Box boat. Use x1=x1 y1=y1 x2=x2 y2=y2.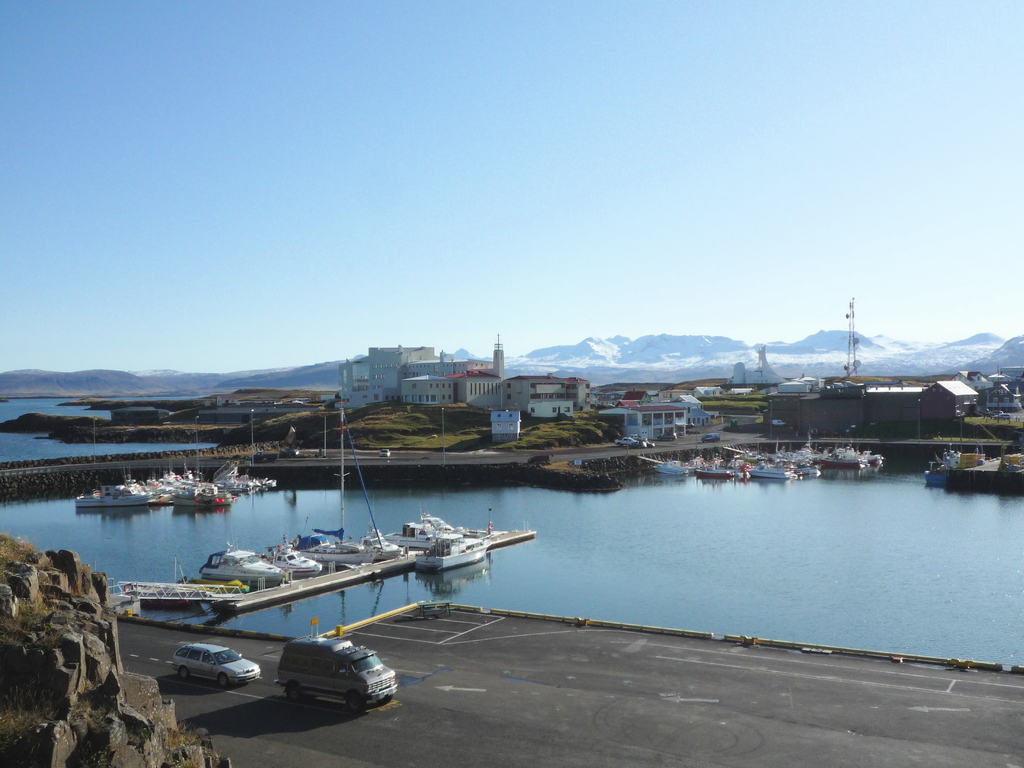
x1=922 y1=456 x2=950 y2=485.
